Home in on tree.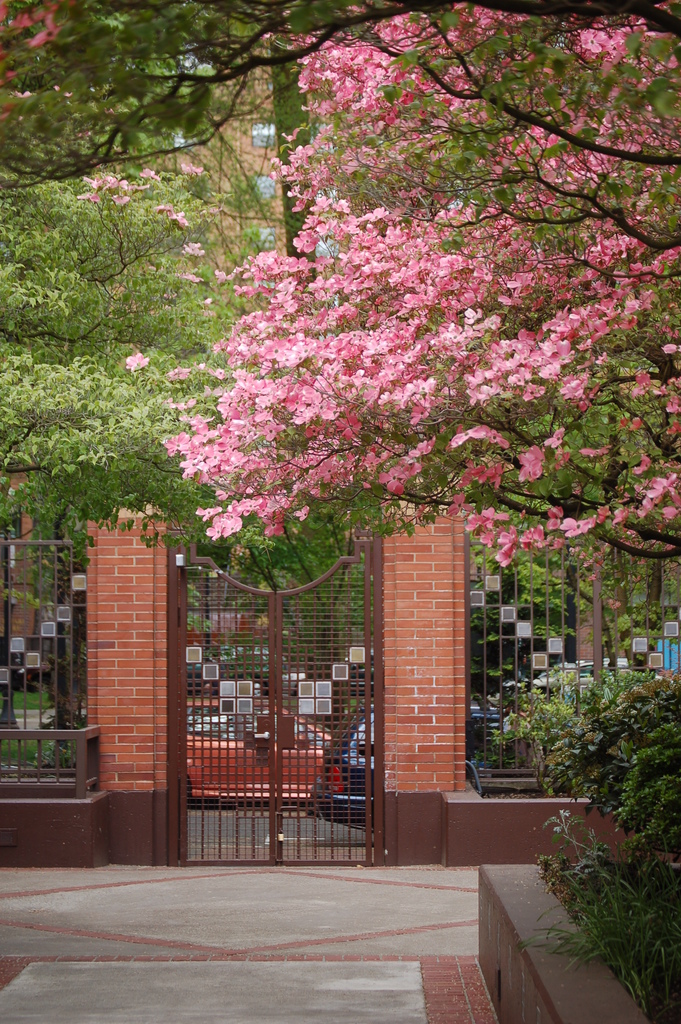
Homed in at Rect(0, 0, 680, 198).
